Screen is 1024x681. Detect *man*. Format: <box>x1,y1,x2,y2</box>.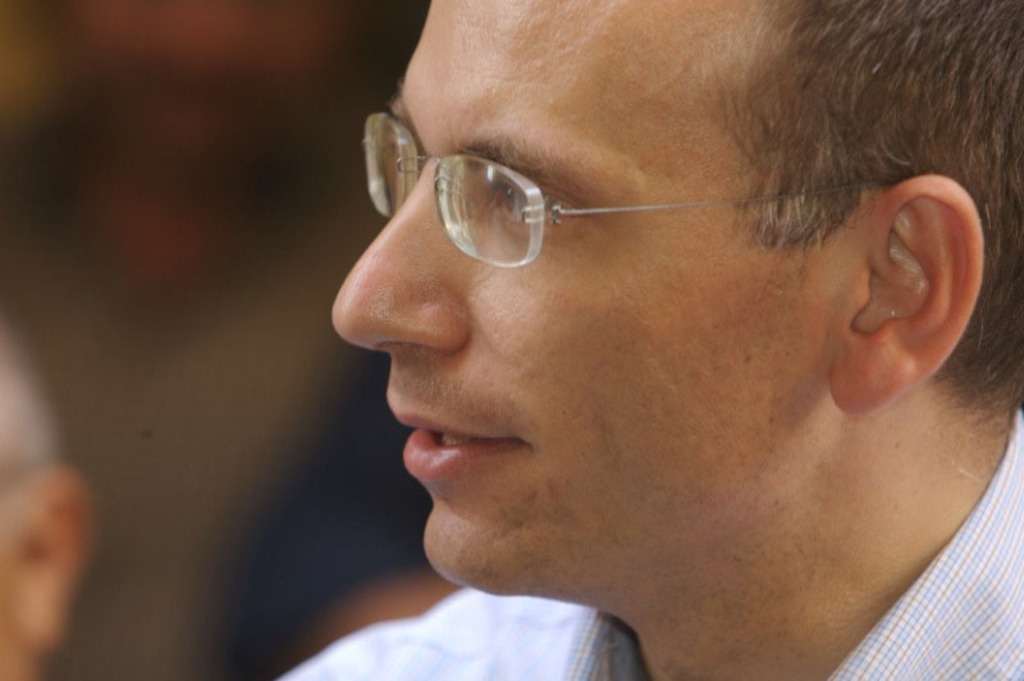
<box>216,0,1023,680</box>.
